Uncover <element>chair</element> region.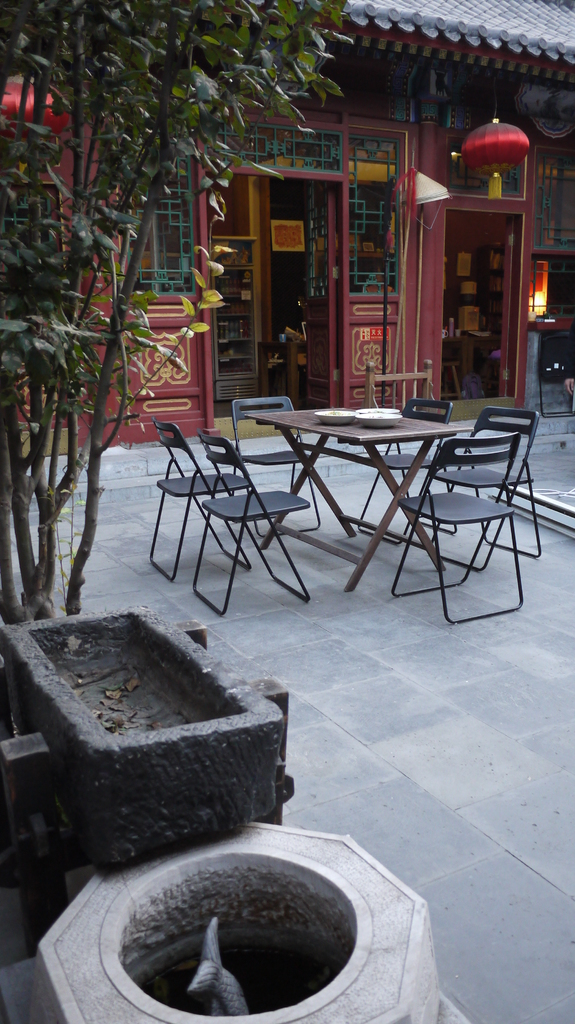
Uncovered: <bbox>229, 392, 324, 532</bbox>.
